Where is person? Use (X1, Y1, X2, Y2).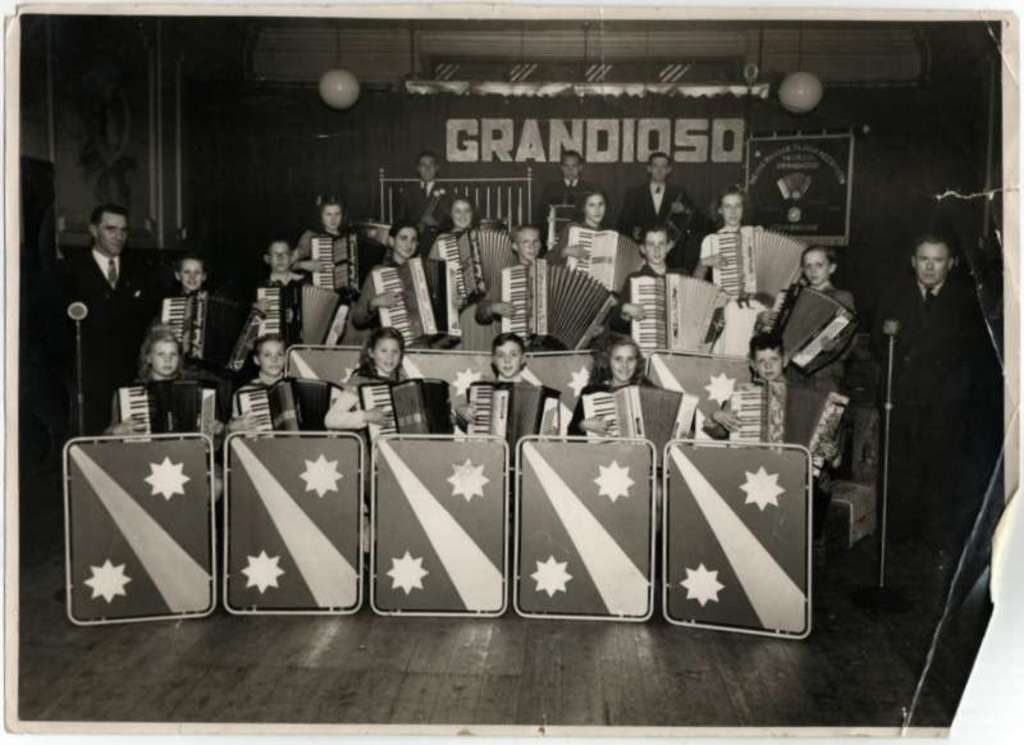
(563, 324, 668, 540).
